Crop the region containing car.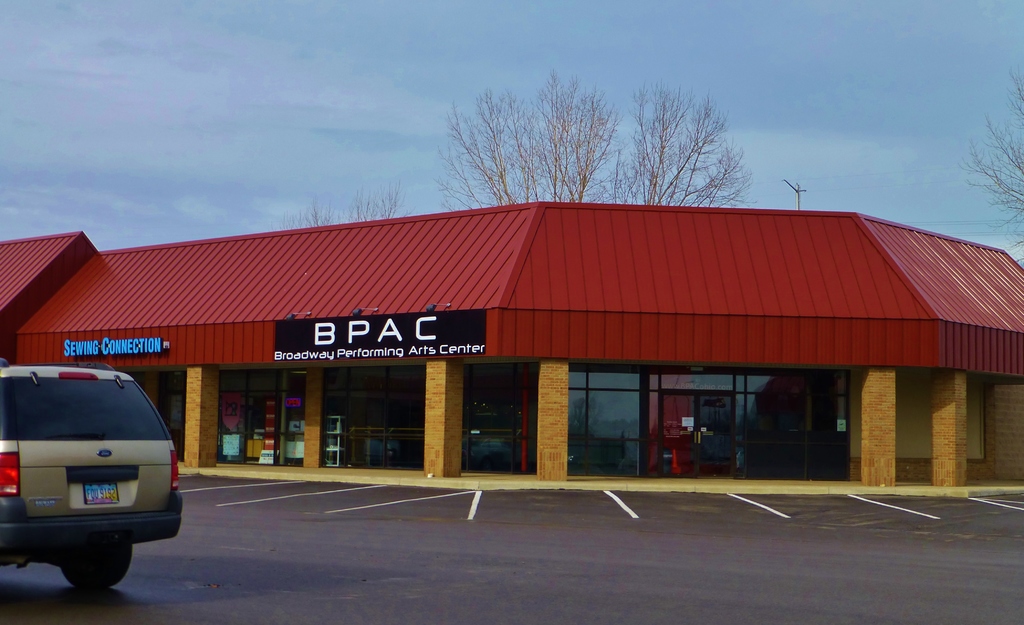
Crop region: (x1=4, y1=361, x2=184, y2=596).
